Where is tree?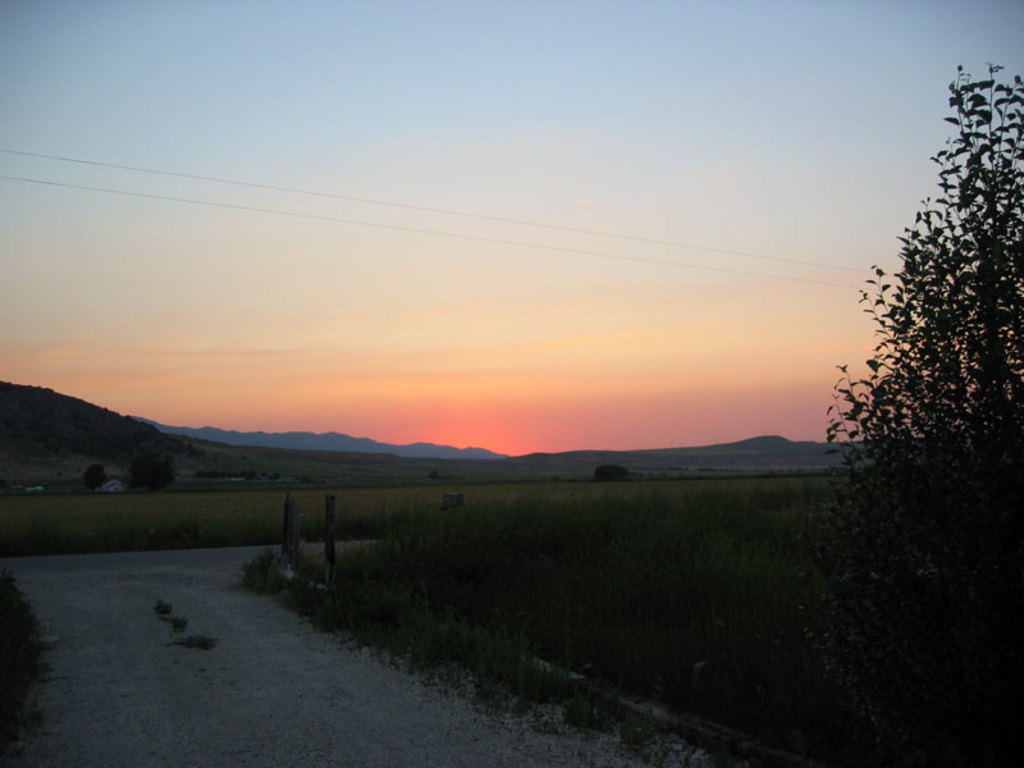
[829, 70, 1011, 550].
